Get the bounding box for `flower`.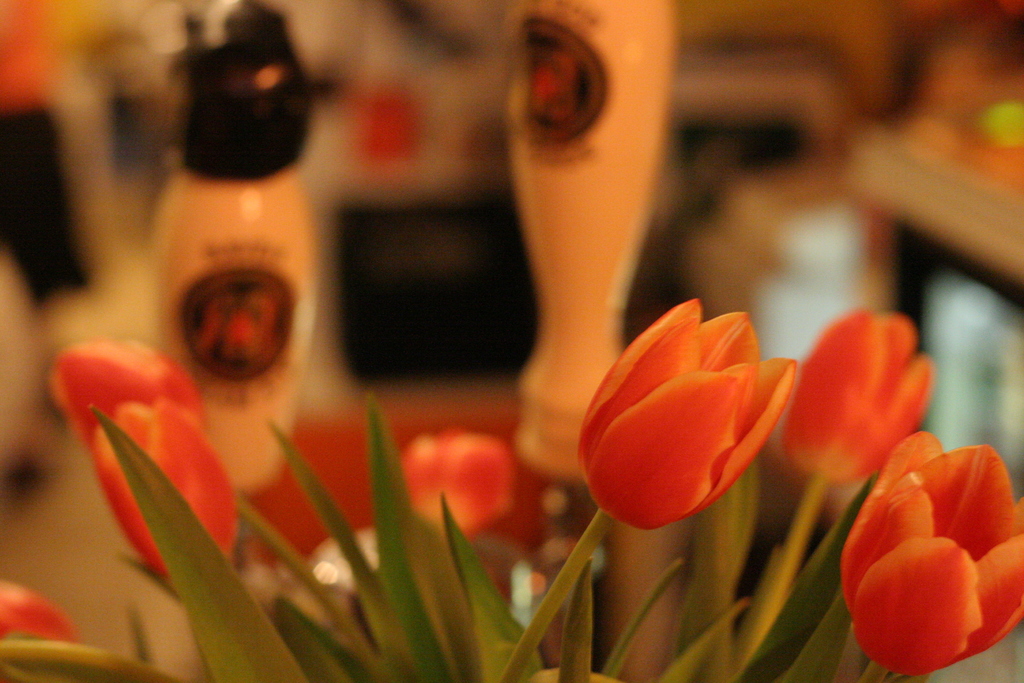
bbox(89, 399, 245, 577).
